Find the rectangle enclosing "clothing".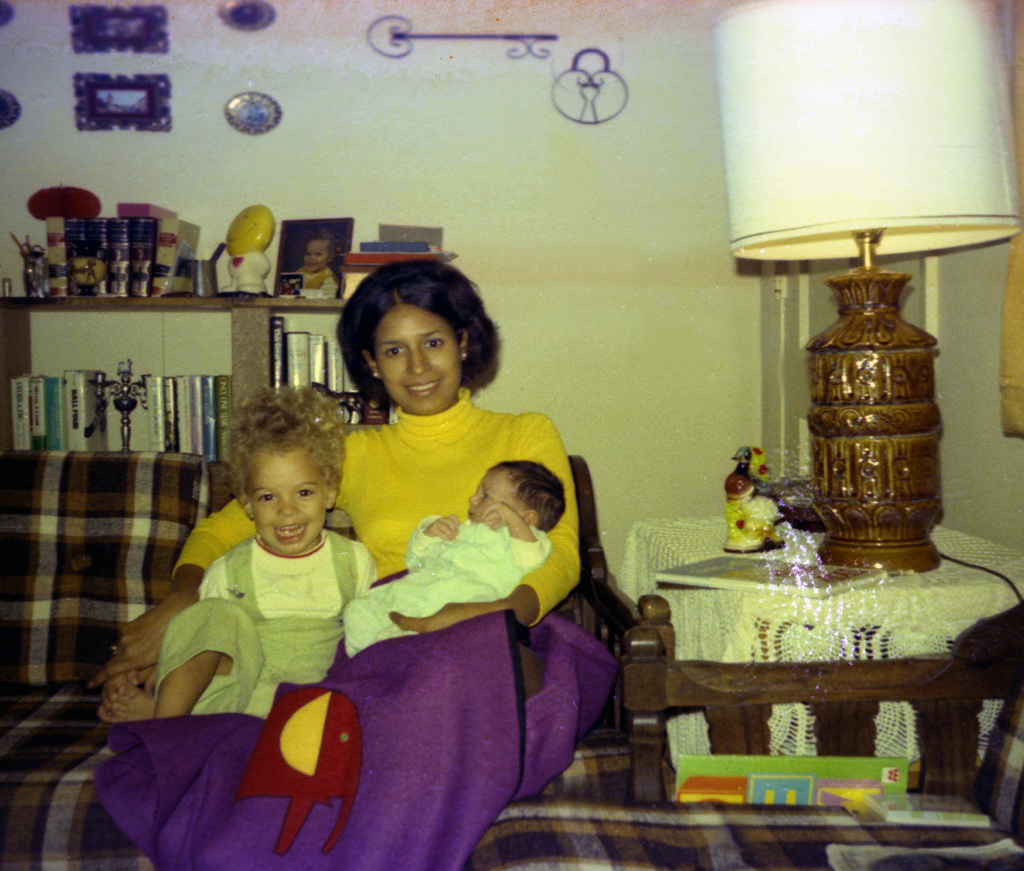
crop(335, 516, 553, 669).
